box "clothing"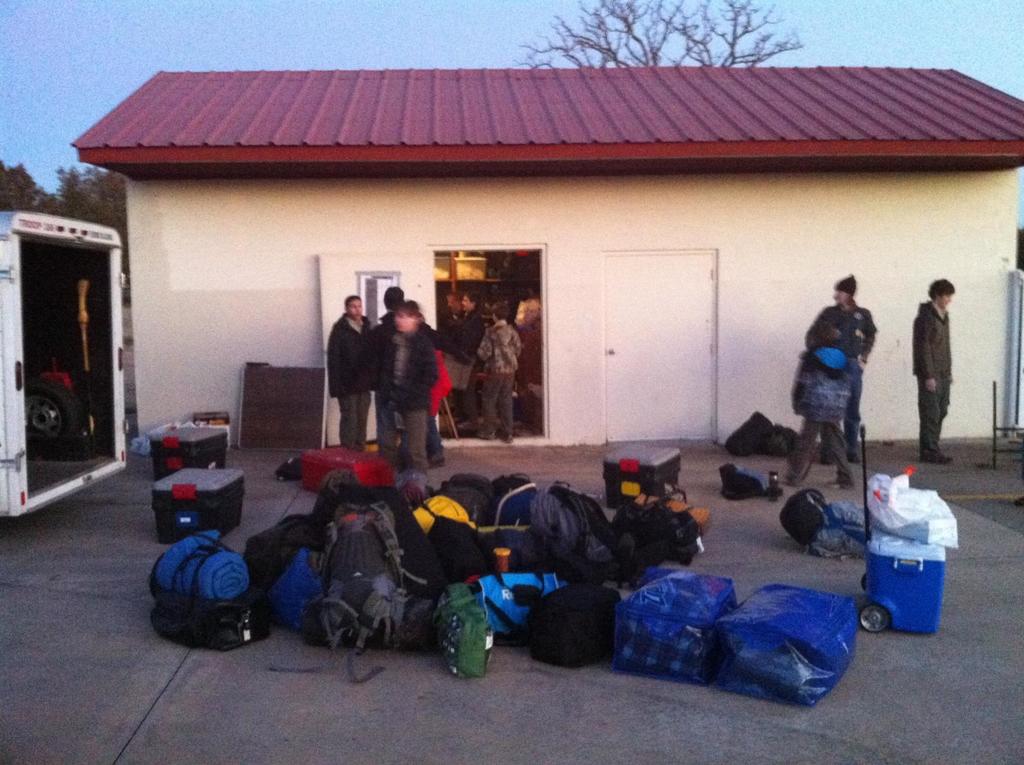
332,307,387,444
